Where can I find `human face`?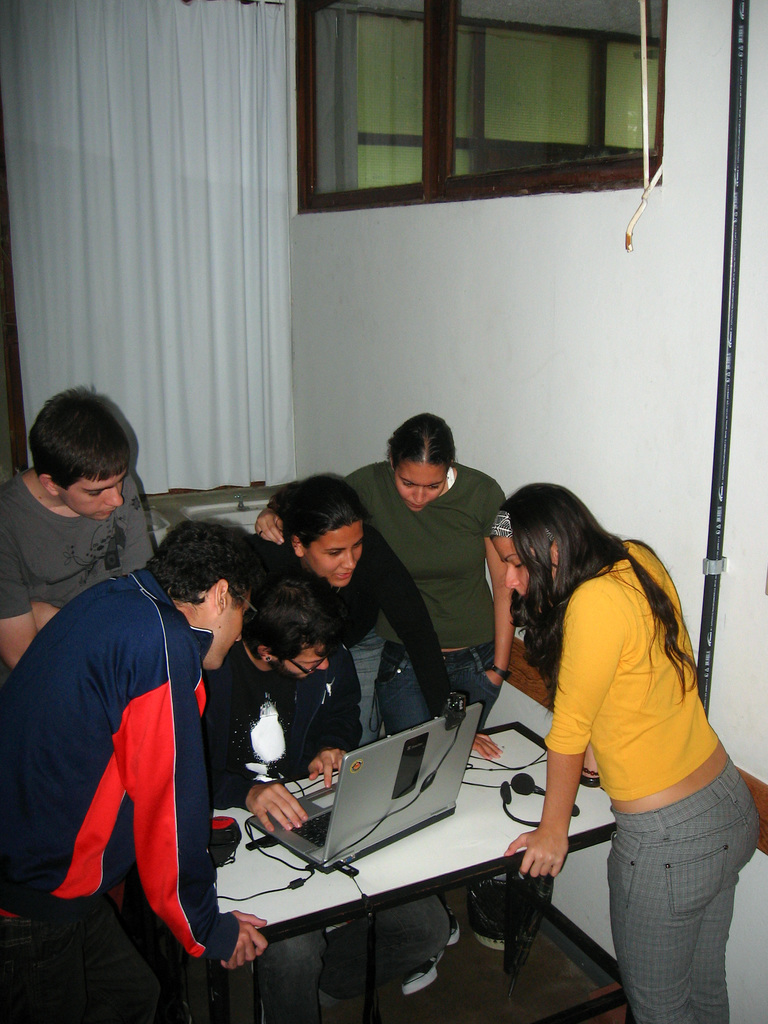
You can find it at <region>285, 643, 330, 681</region>.
